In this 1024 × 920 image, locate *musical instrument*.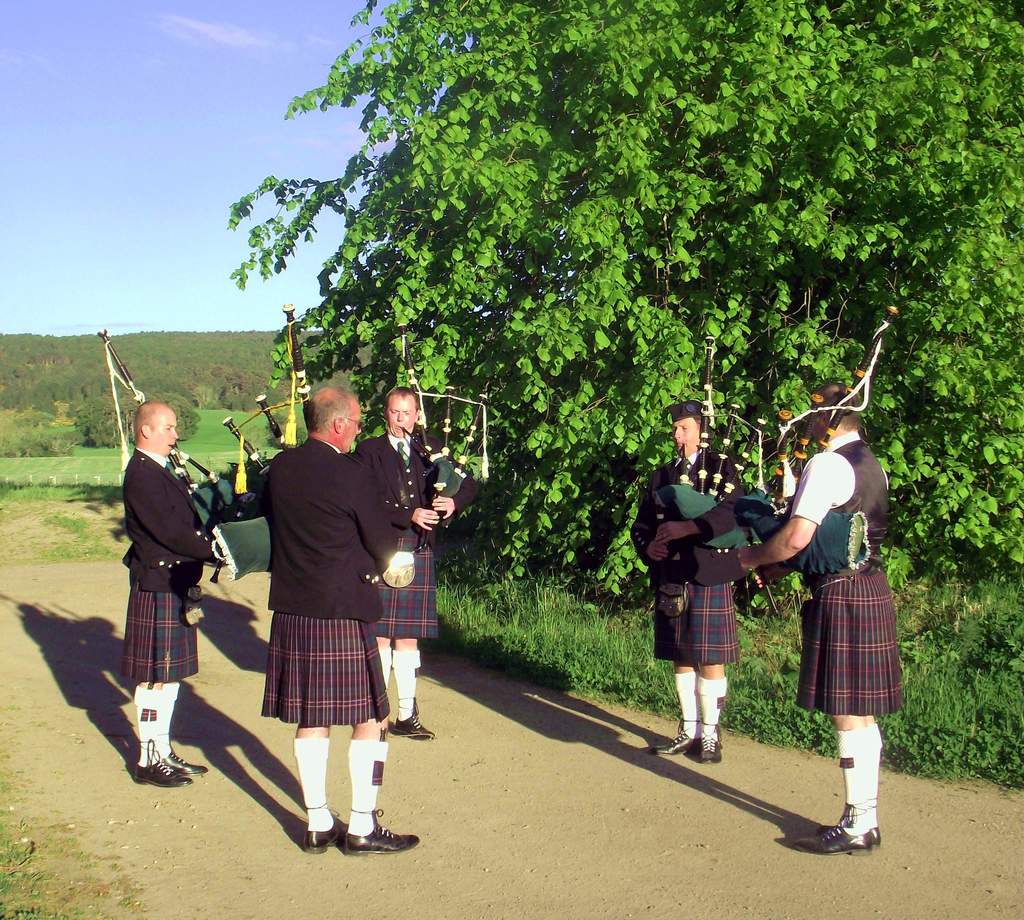
Bounding box: <region>746, 302, 894, 590</region>.
